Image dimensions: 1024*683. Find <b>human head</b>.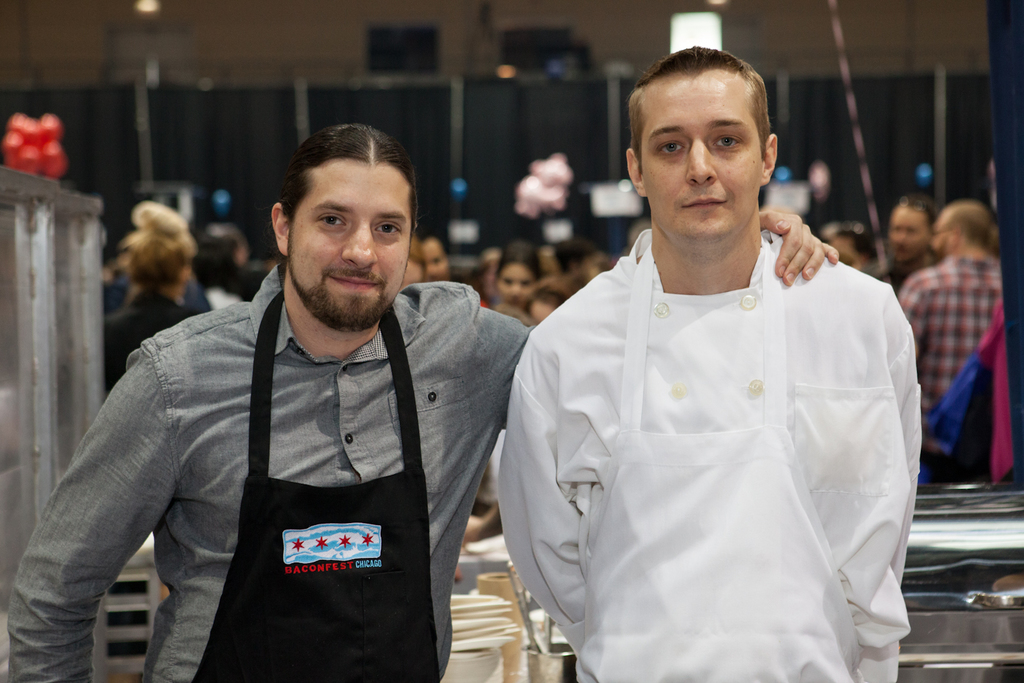
box(496, 243, 535, 309).
